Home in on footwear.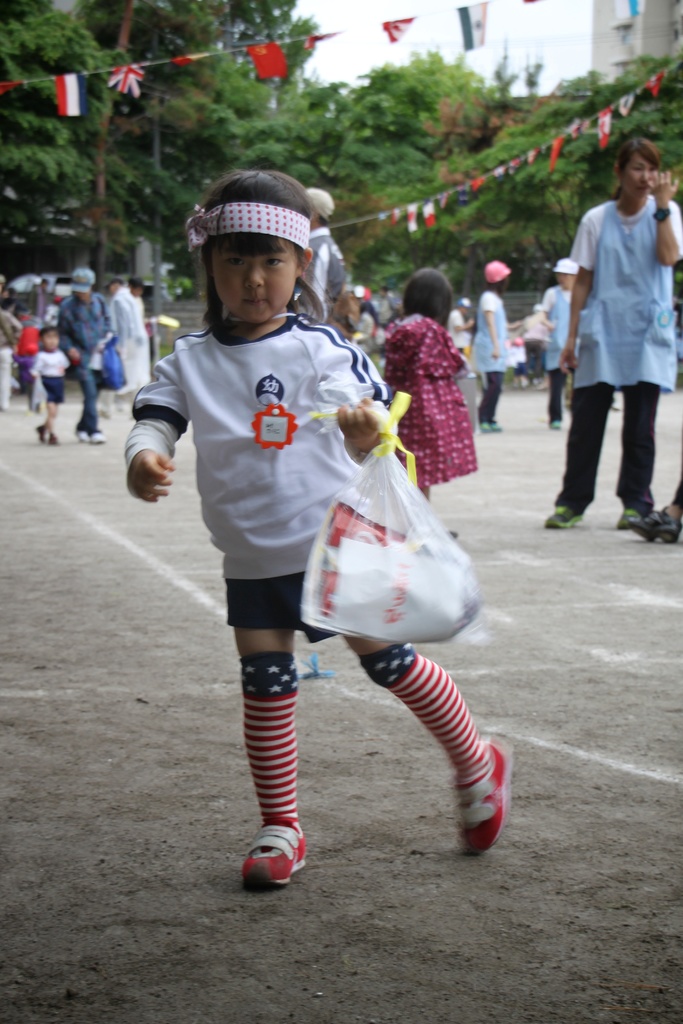
Homed in at locate(480, 419, 492, 431).
